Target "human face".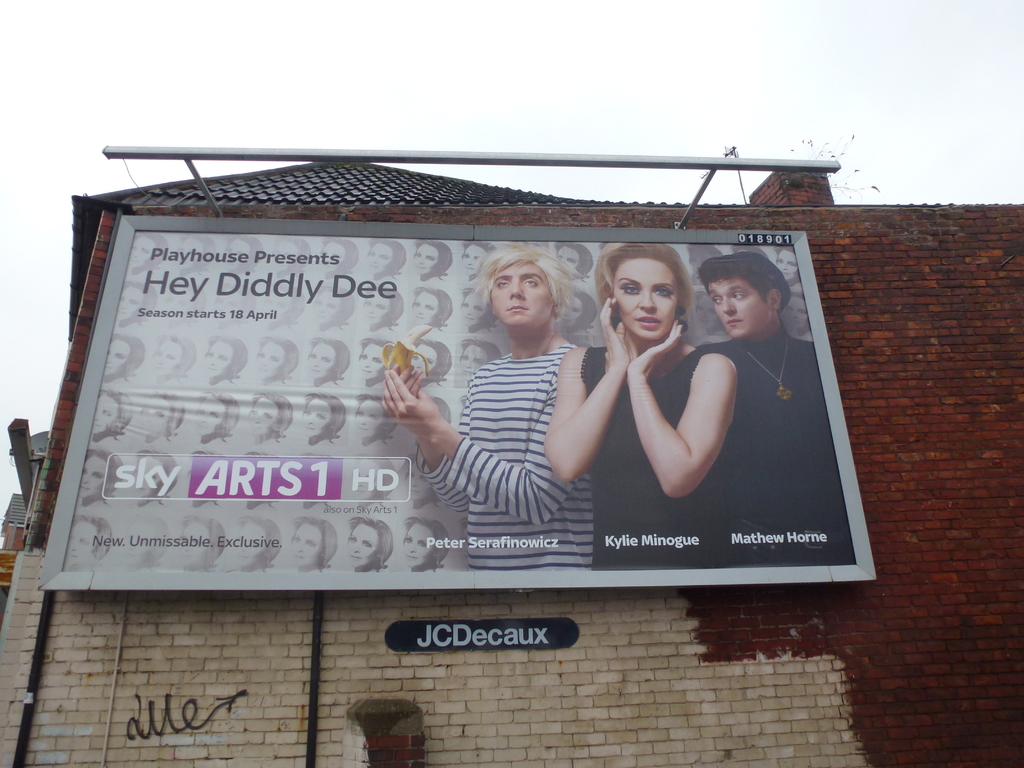
Target region: [left=287, top=524, right=327, bottom=564].
